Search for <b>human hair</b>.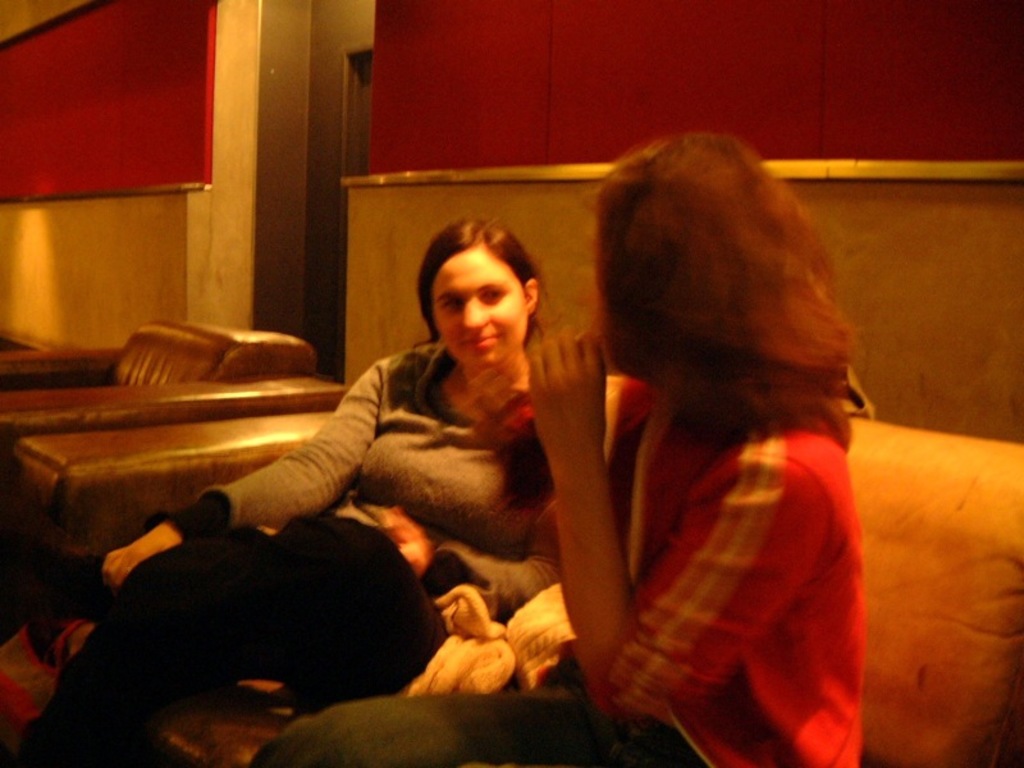
Found at 413, 220, 545, 387.
